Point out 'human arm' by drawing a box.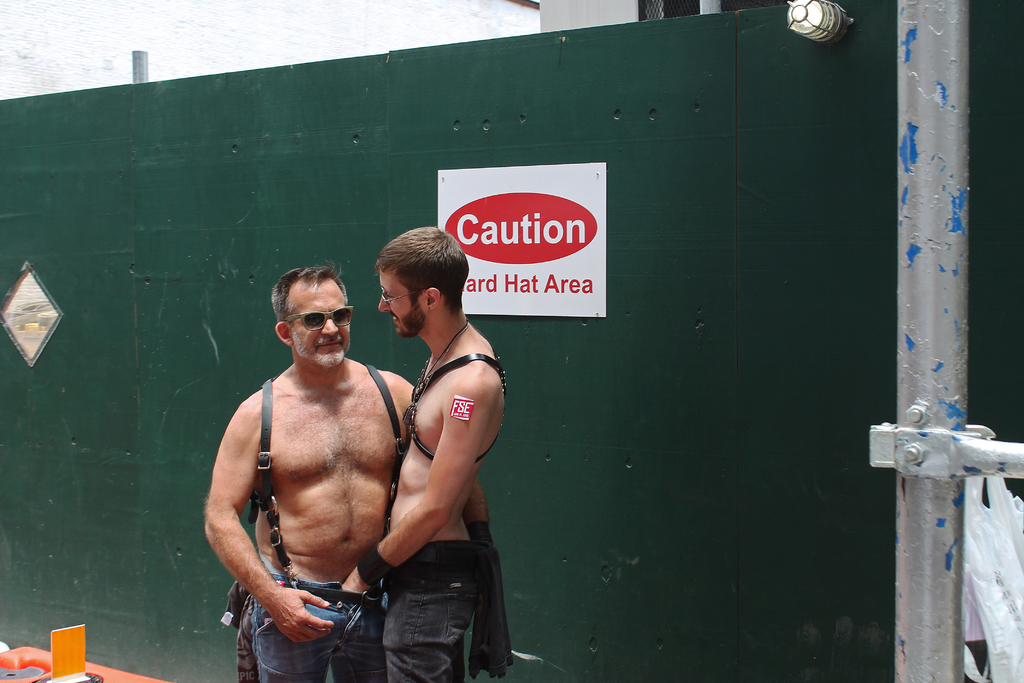
(333, 357, 505, 600).
